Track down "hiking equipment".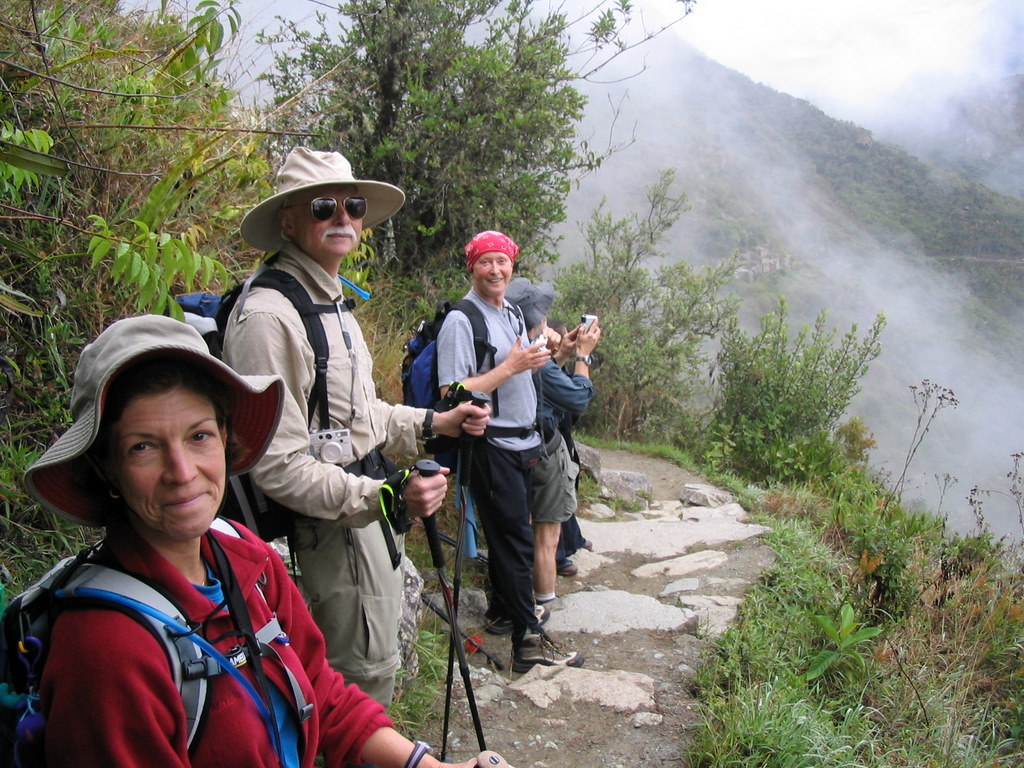
Tracked to region(0, 515, 291, 757).
